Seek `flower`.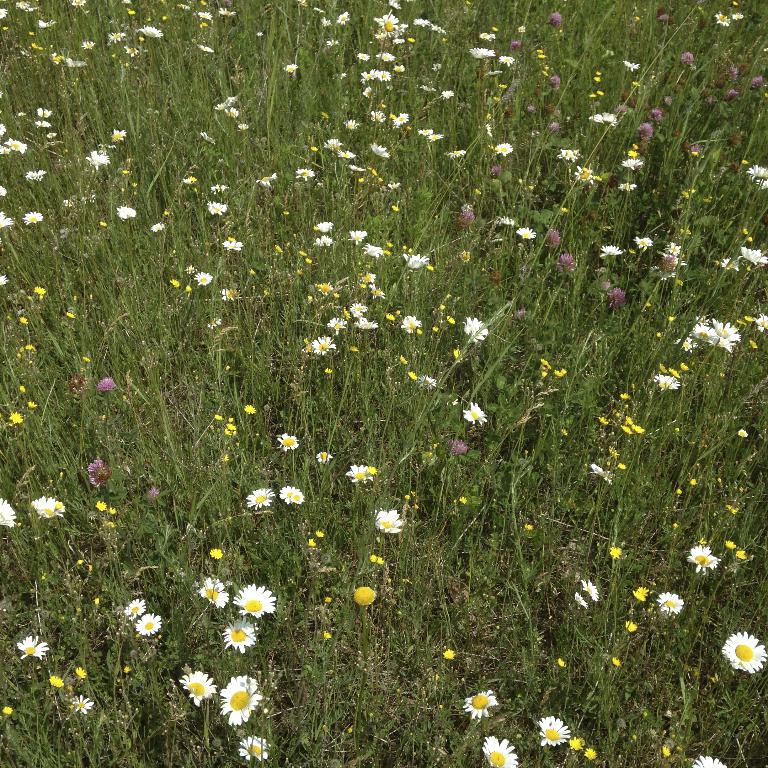
bbox=(723, 539, 737, 549).
